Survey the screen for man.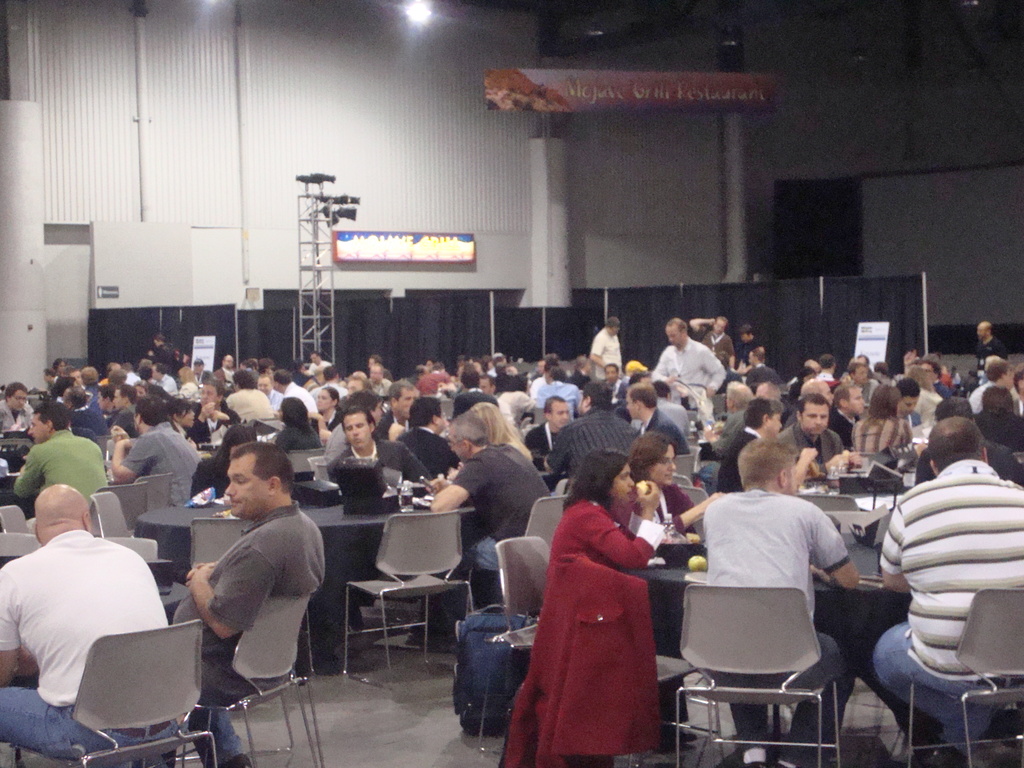
Survey found: [left=273, top=367, right=319, bottom=415].
